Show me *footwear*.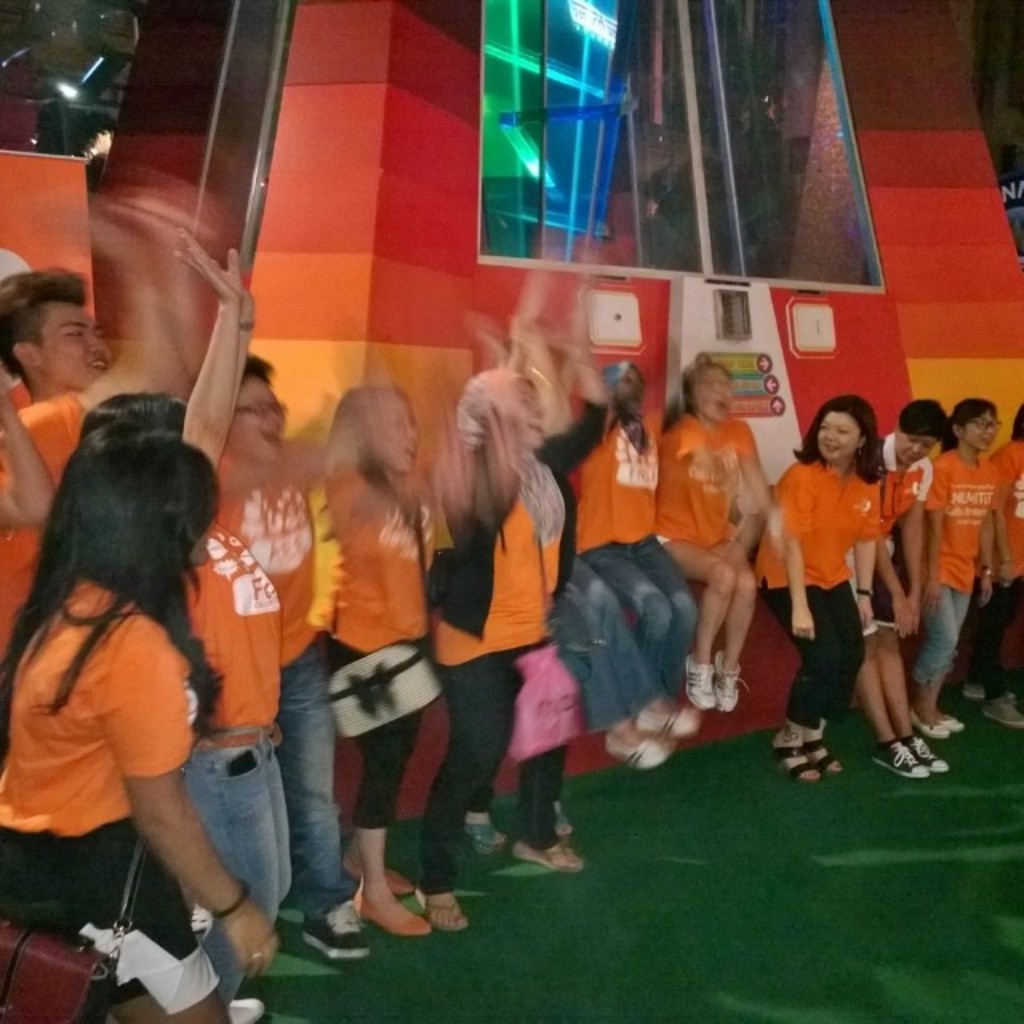
*footwear* is here: Rect(714, 637, 754, 714).
